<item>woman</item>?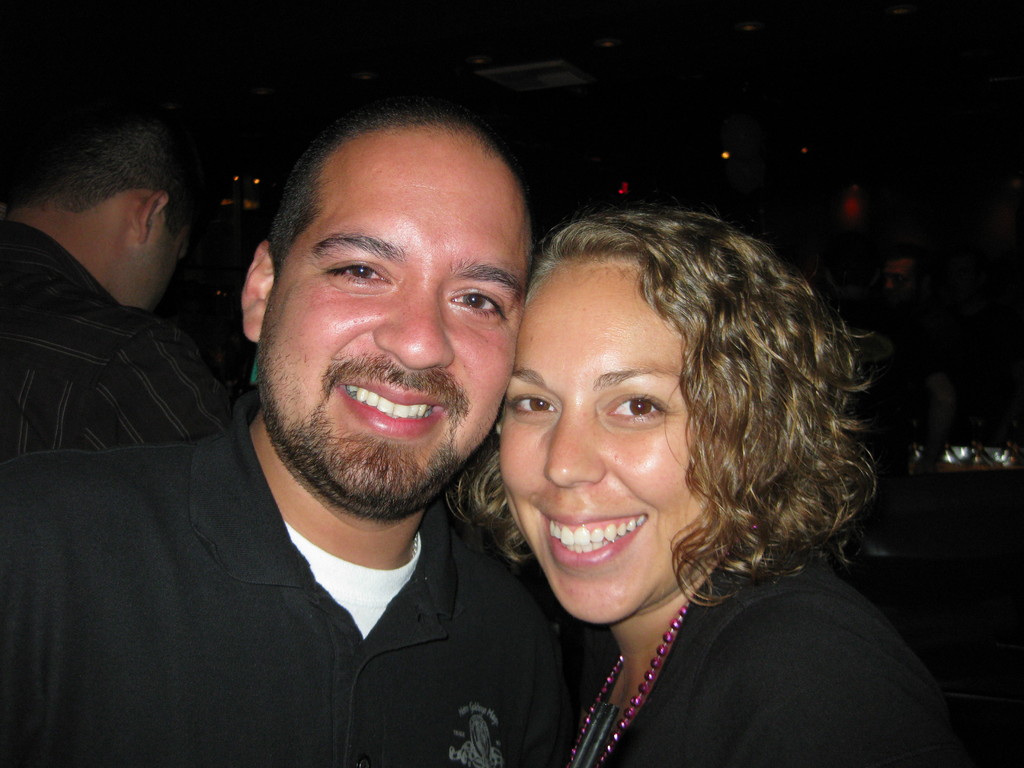
Rect(431, 171, 923, 756)
